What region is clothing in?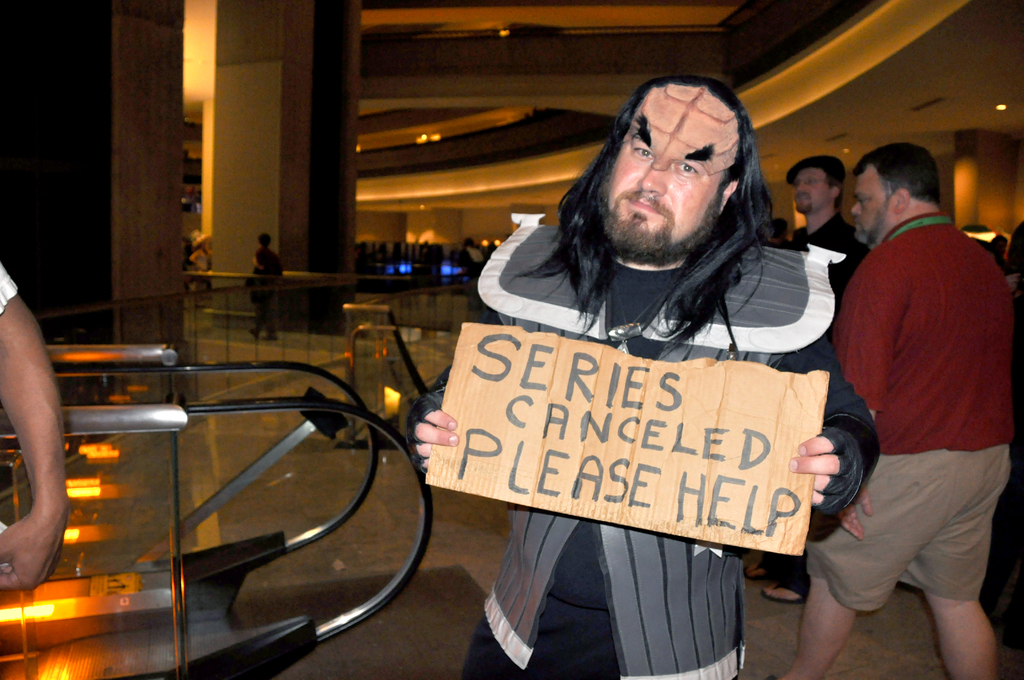
pyautogui.locateOnScreen(250, 248, 284, 339).
